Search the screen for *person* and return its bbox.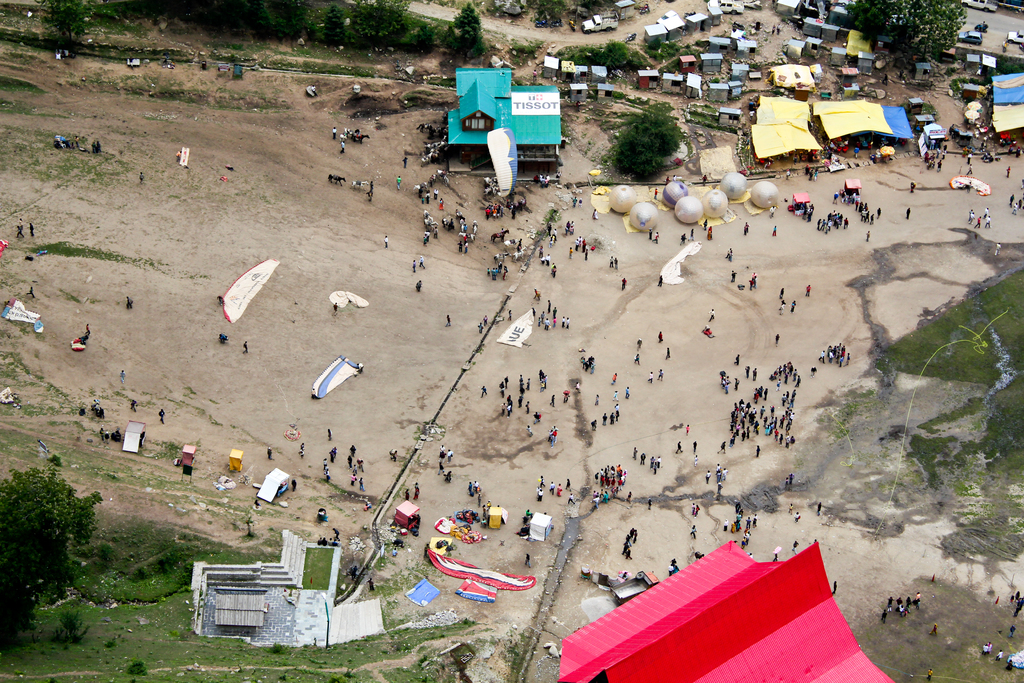
Found: (x1=396, y1=174, x2=401, y2=189).
